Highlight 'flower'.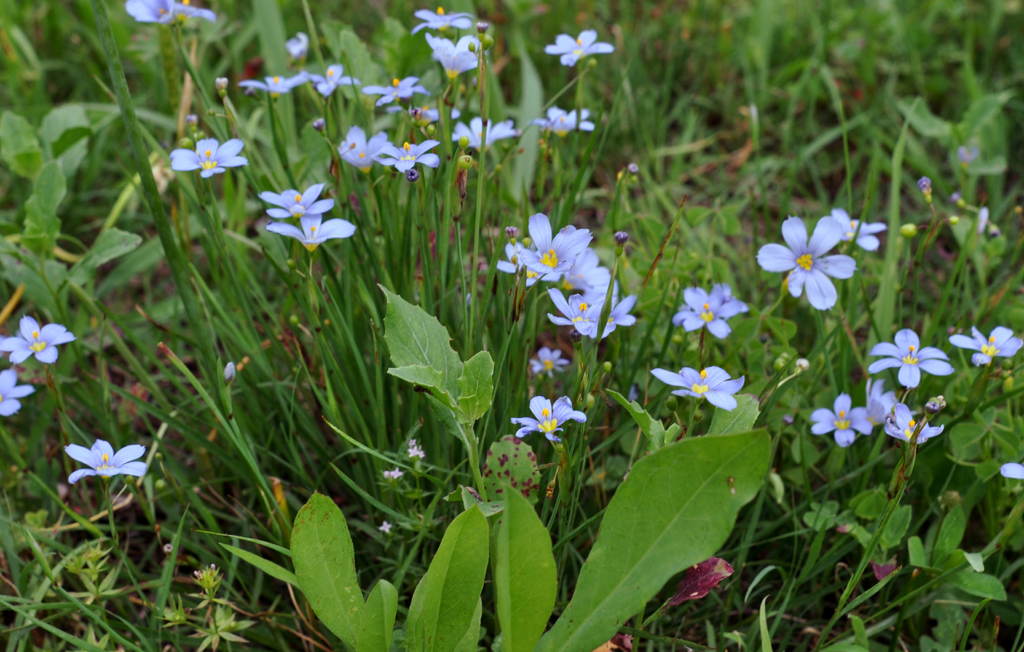
Highlighted region: bbox(671, 278, 746, 338).
